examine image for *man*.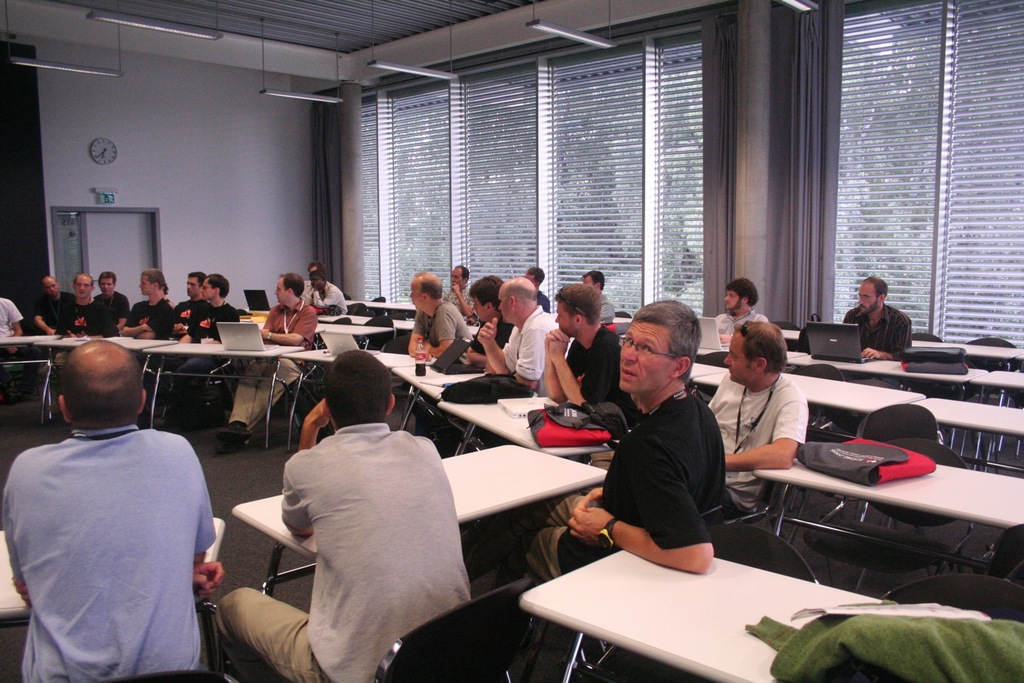
Examination result: (696,318,813,518).
